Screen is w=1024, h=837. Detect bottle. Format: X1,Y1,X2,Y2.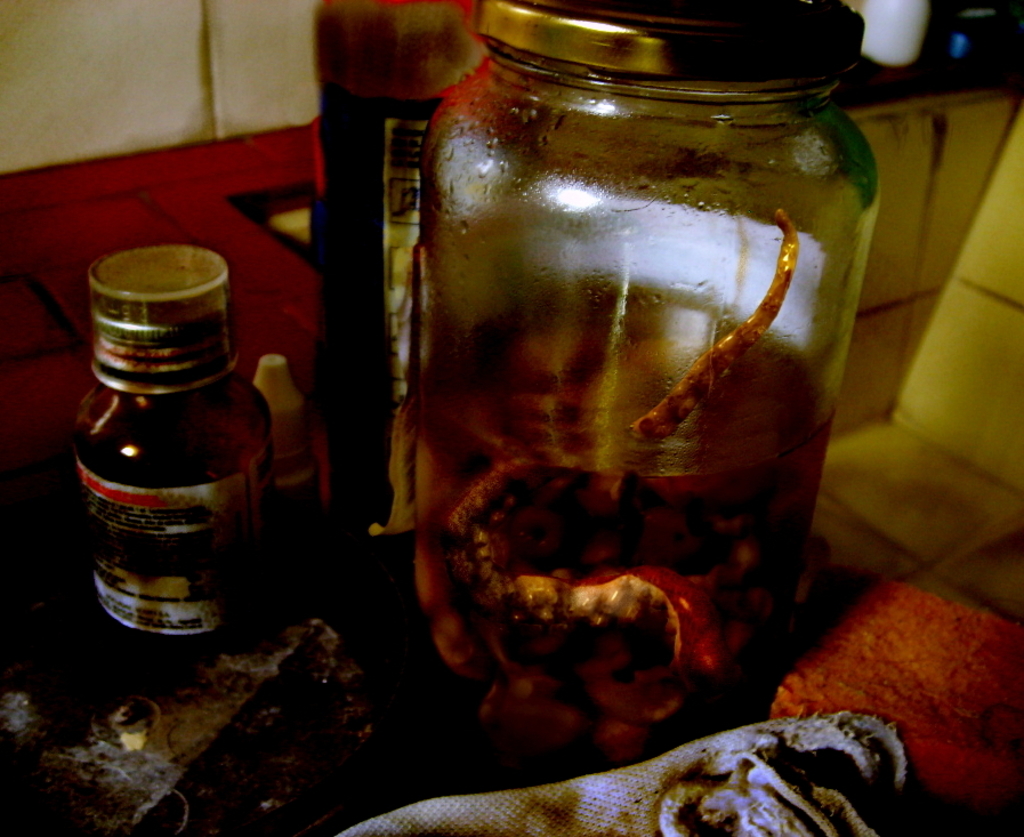
81,247,326,636.
